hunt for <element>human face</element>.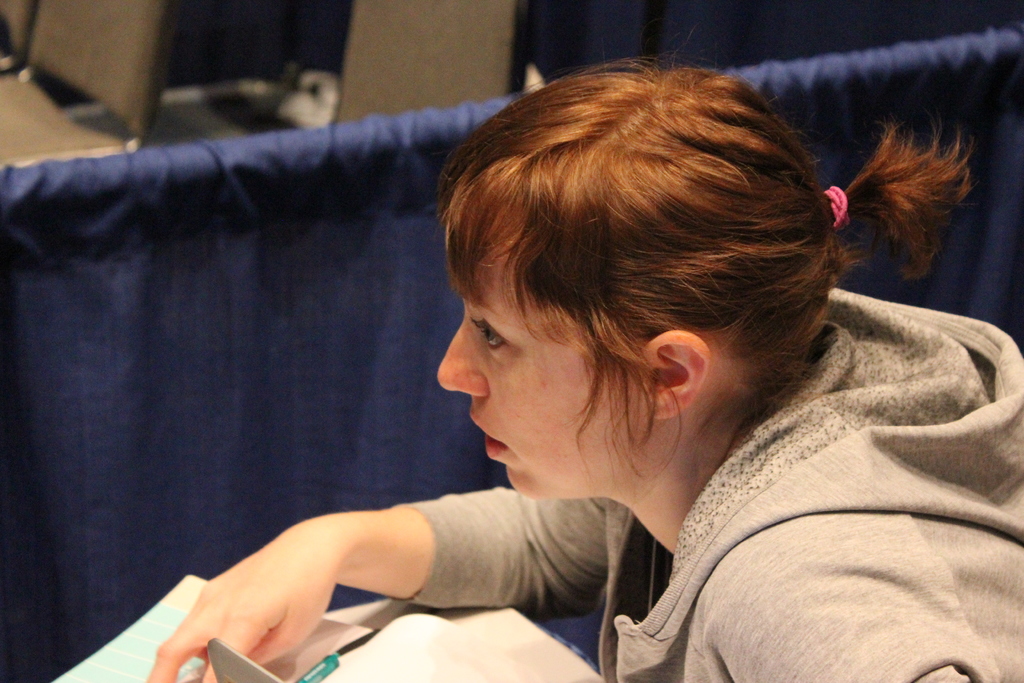
Hunted down at [left=435, top=231, right=640, bottom=504].
